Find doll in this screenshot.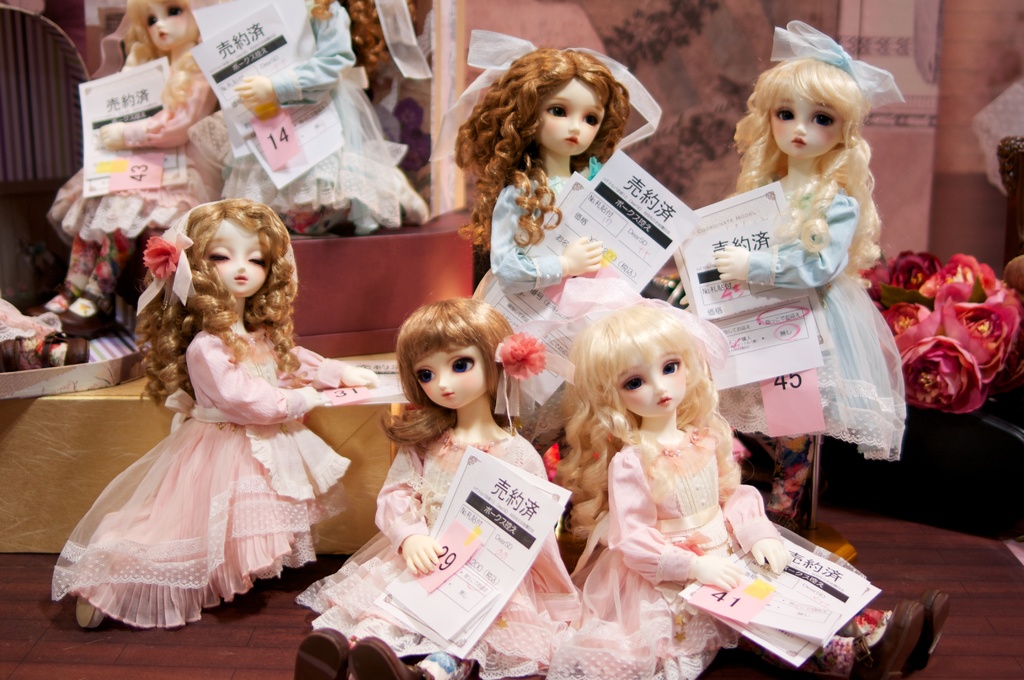
The bounding box for doll is <bbox>49, 193, 381, 632</bbox>.
